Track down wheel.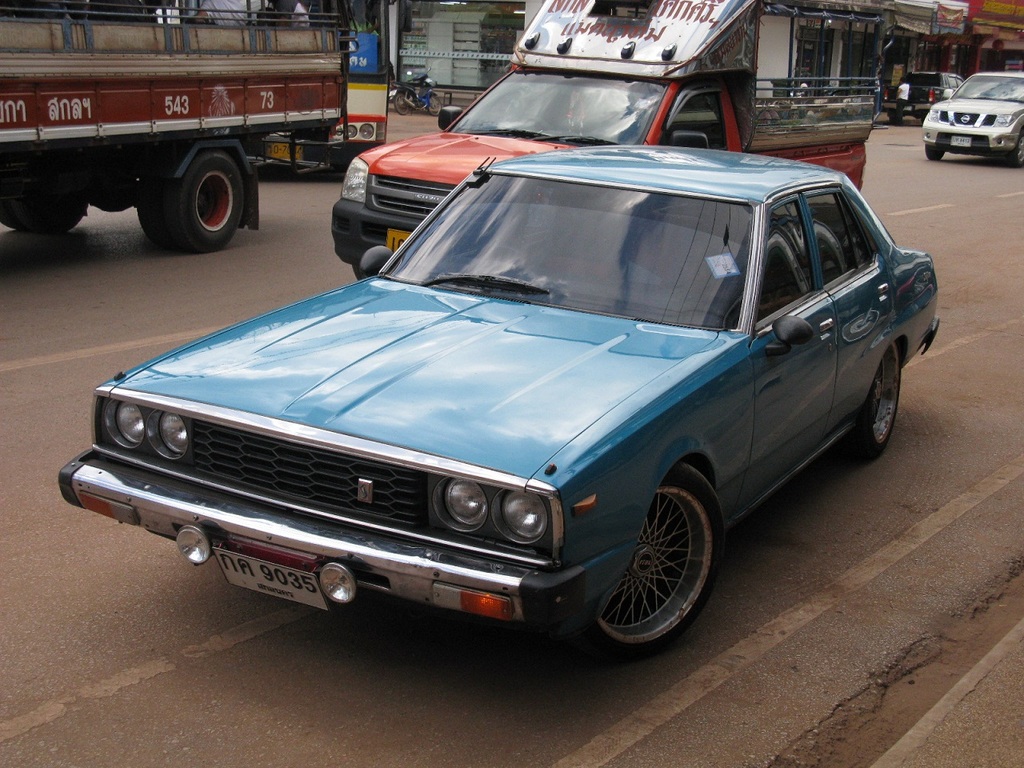
Tracked to 0:170:87:238.
